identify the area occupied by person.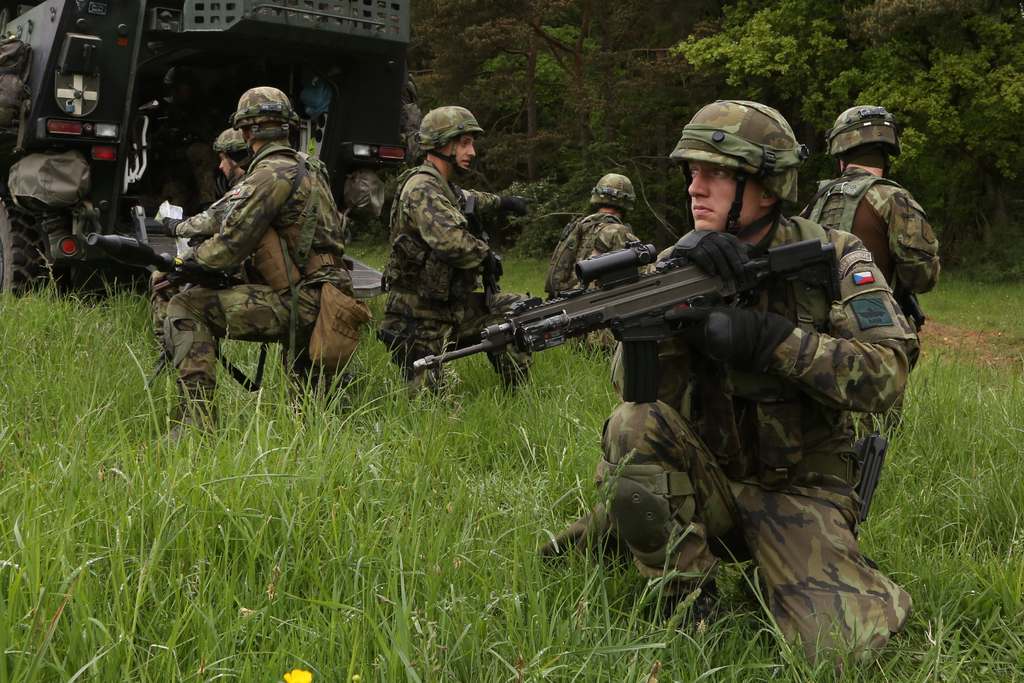
Area: {"x1": 545, "y1": 172, "x2": 657, "y2": 357}.
